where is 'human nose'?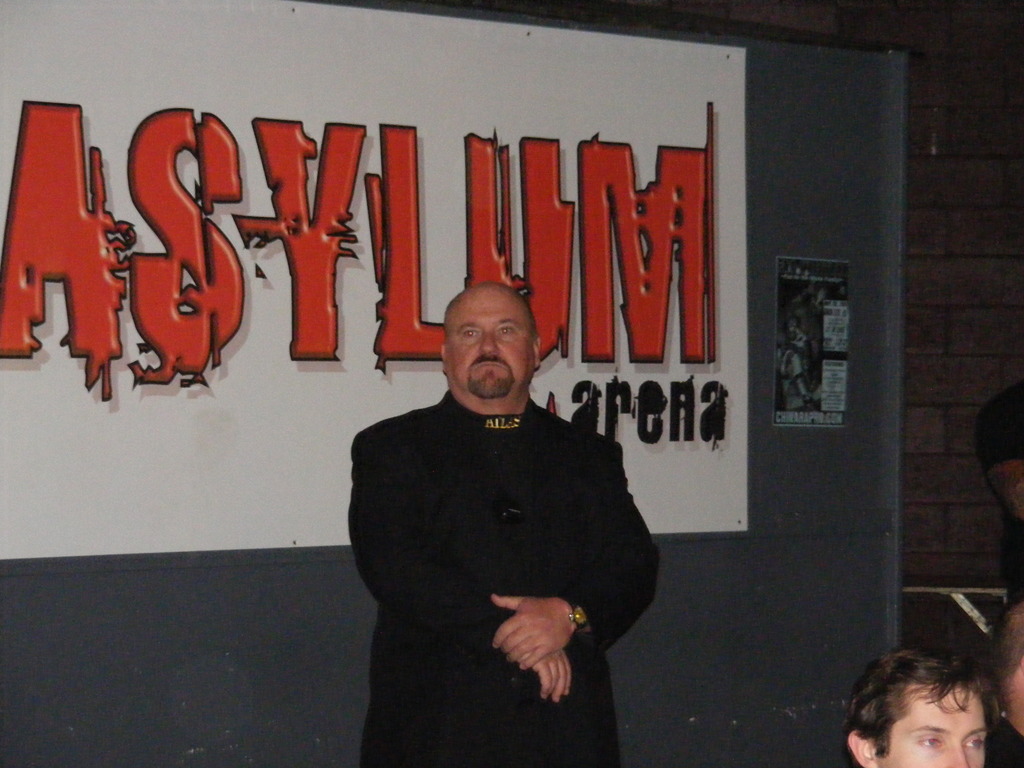
pyautogui.locateOnScreen(940, 743, 973, 767).
